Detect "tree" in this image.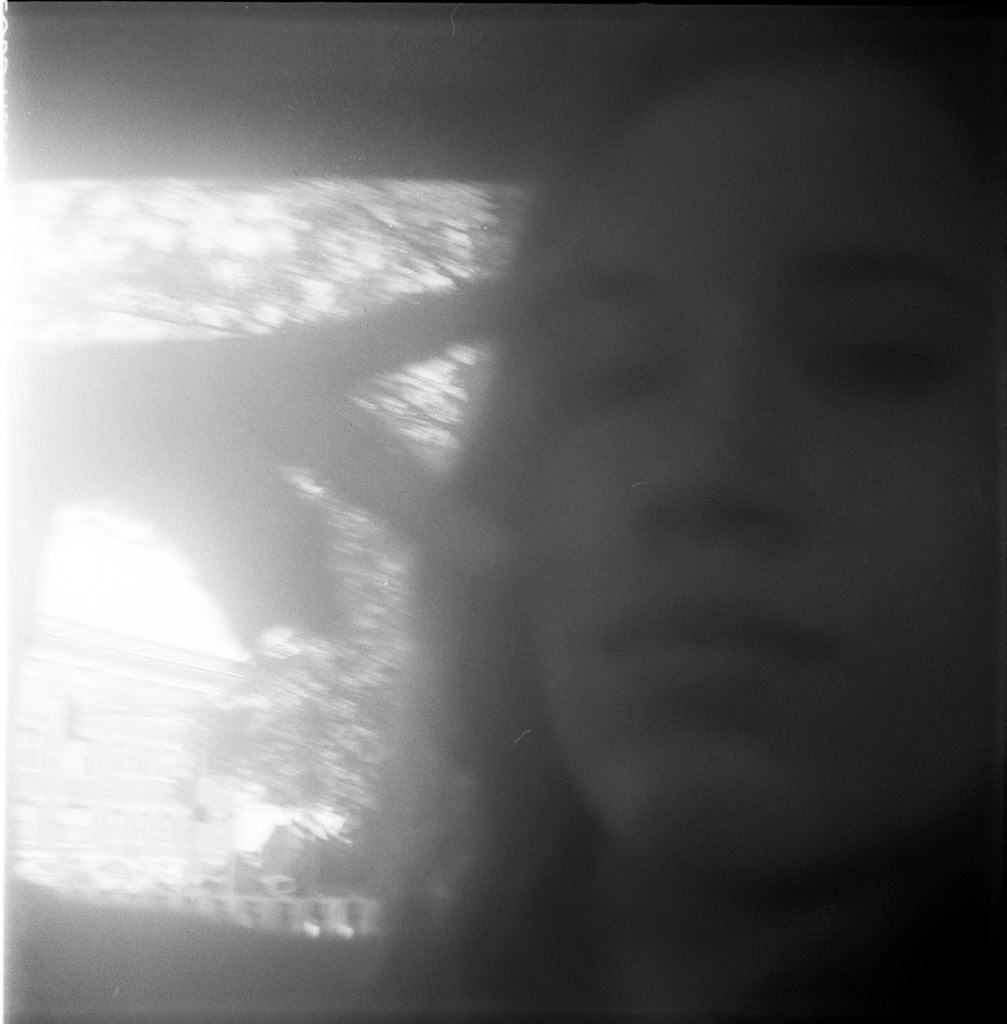
Detection: 0 176 539 886.
